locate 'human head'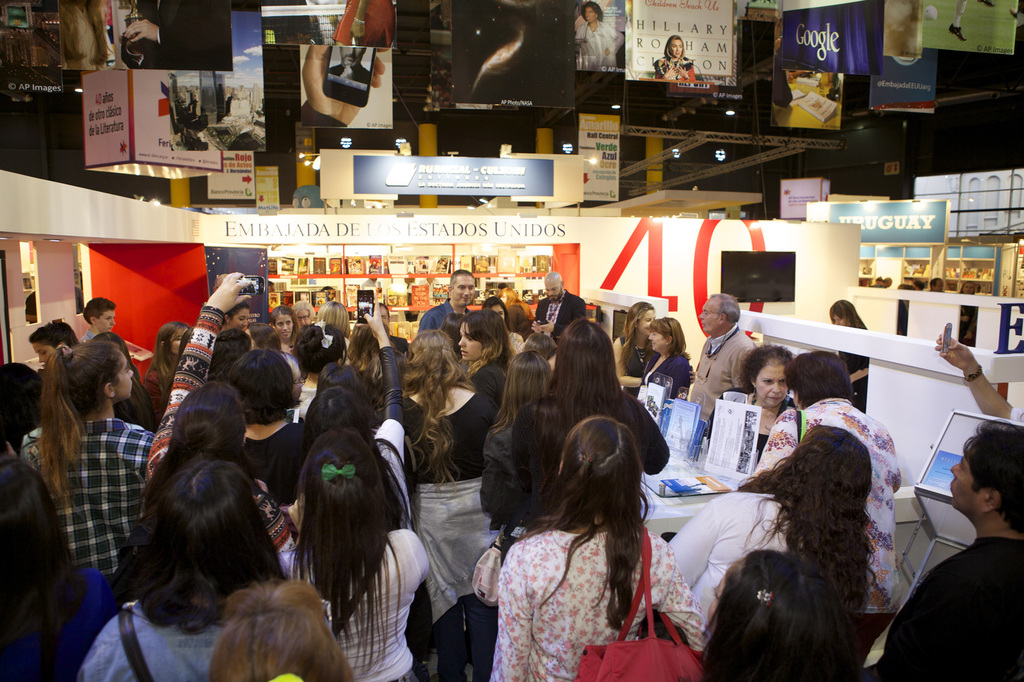
box=[480, 295, 506, 321]
